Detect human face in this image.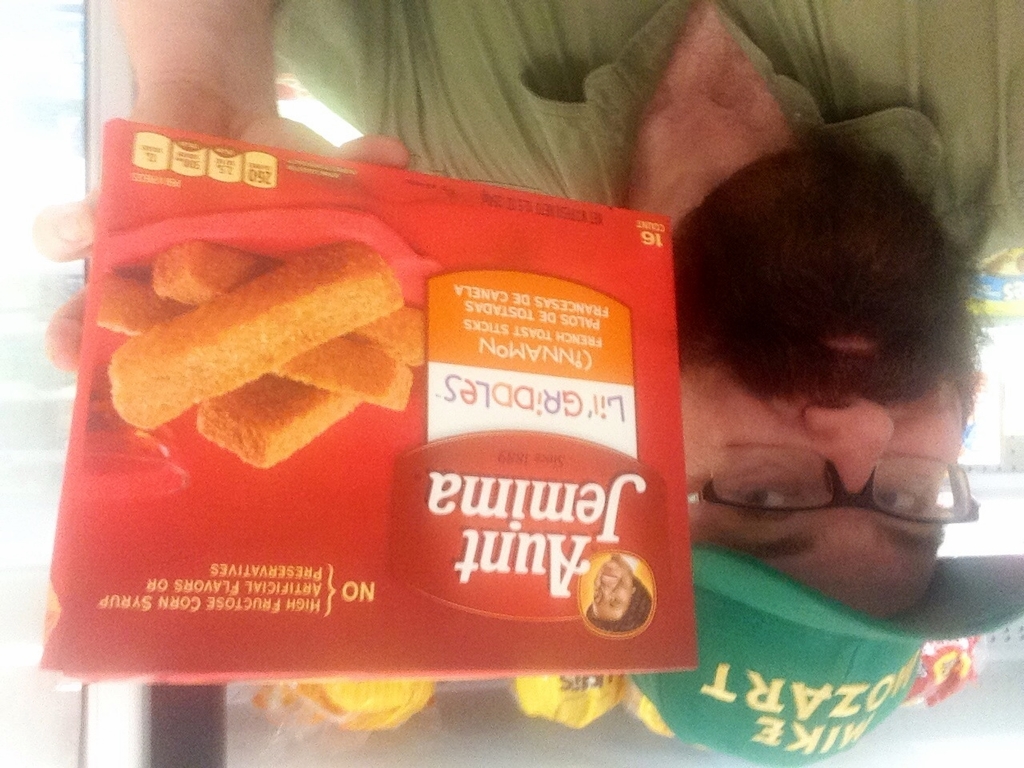
Detection: <region>586, 554, 634, 618</region>.
